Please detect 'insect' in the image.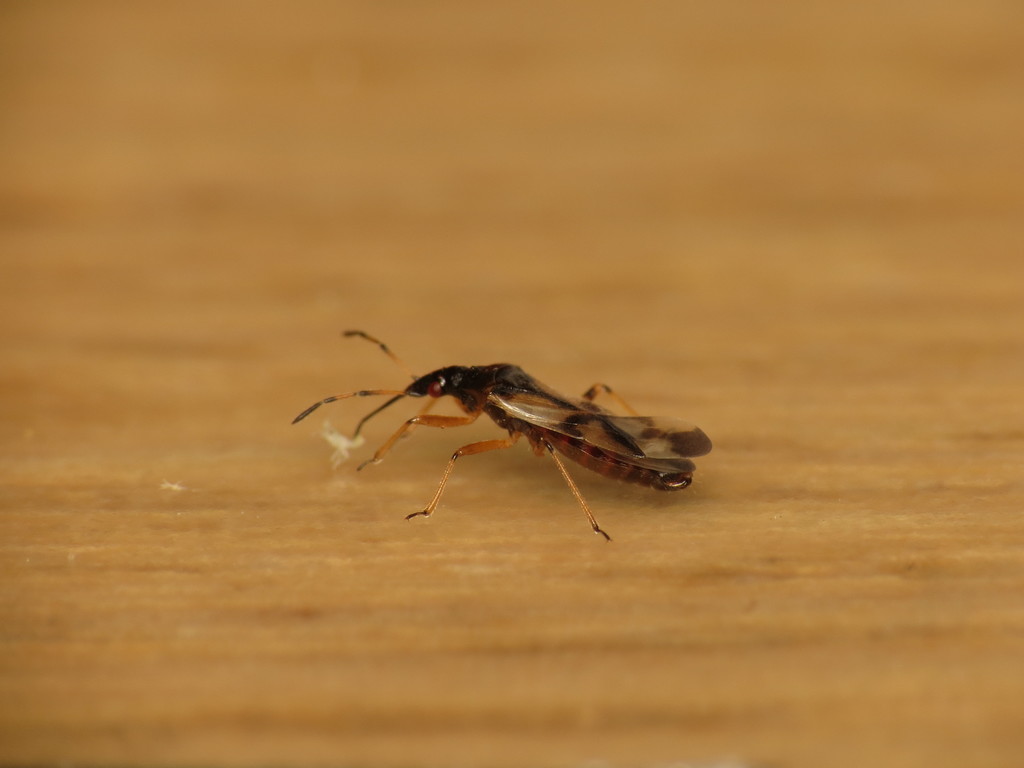
locate(290, 320, 707, 545).
